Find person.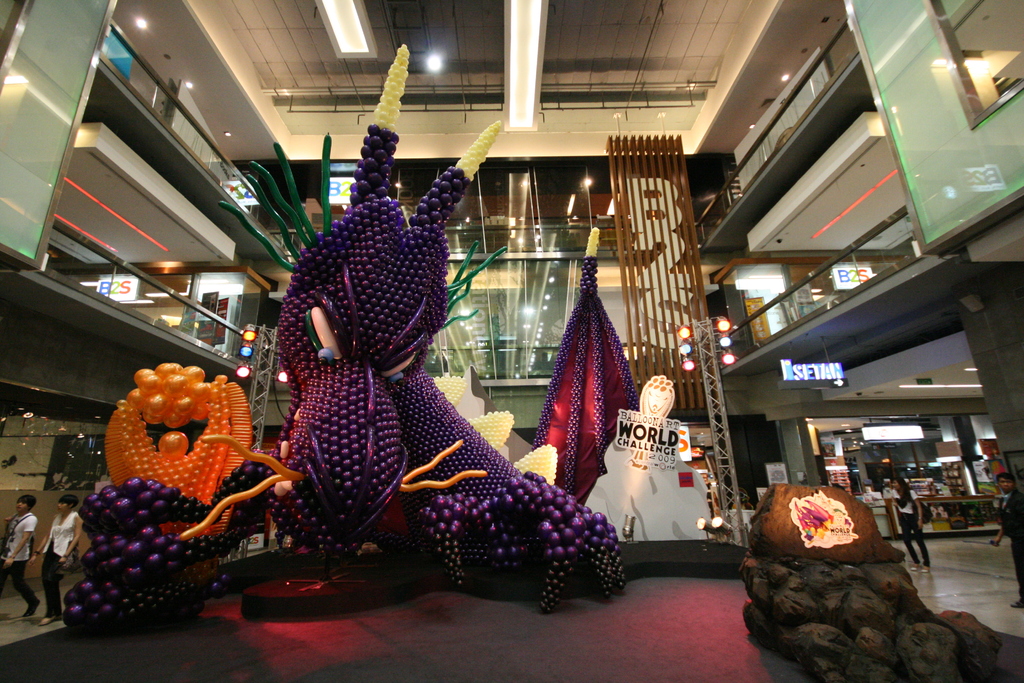
(38,497,84,623).
